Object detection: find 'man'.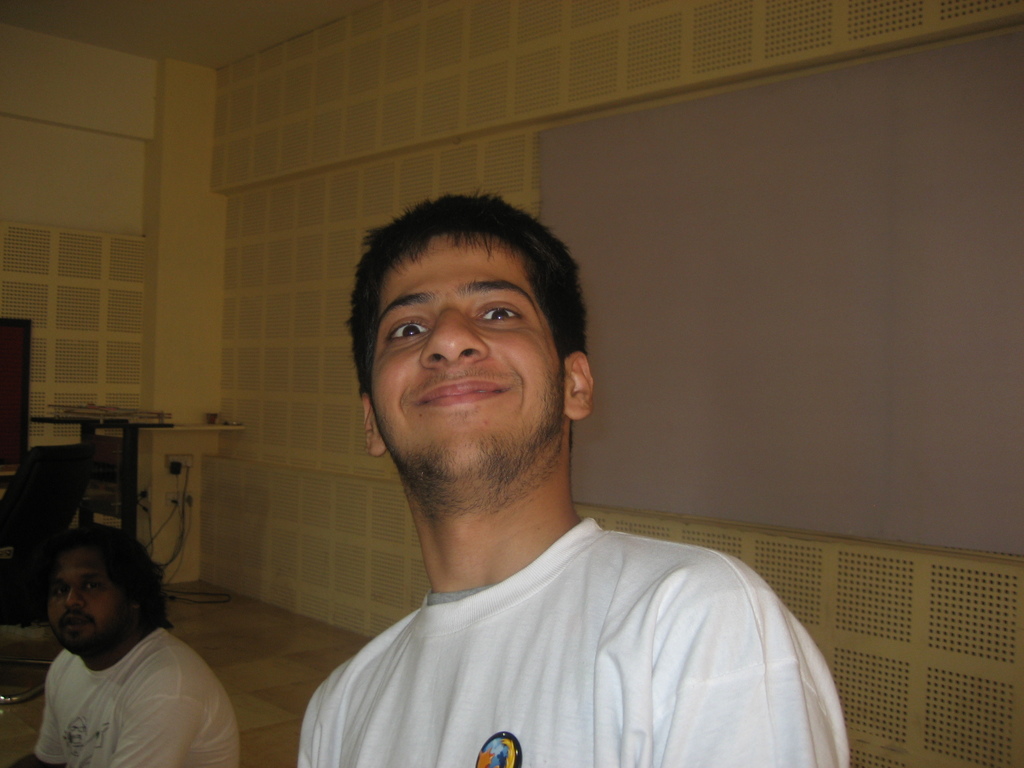
rect(243, 180, 842, 758).
